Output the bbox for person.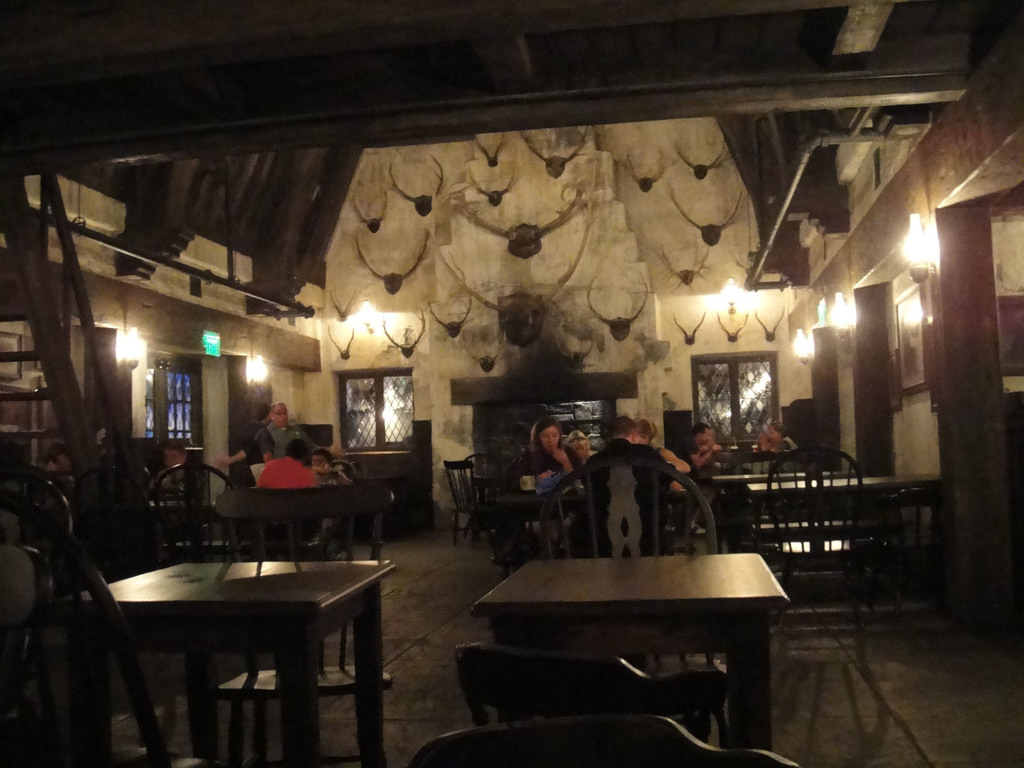
bbox(676, 421, 724, 474).
